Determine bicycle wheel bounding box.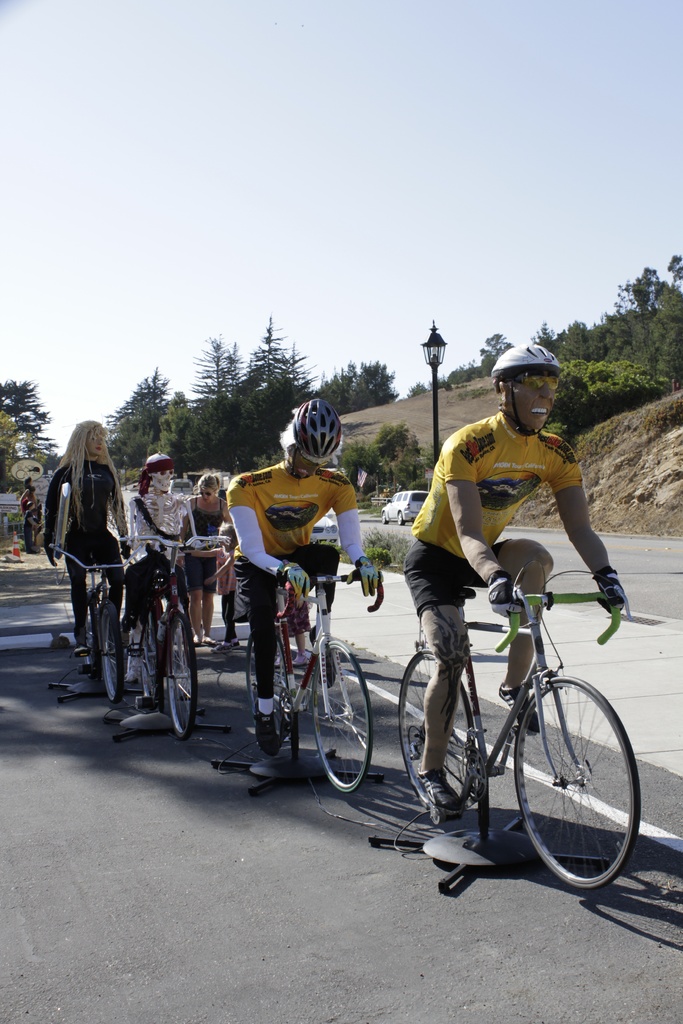
Determined: bbox(97, 596, 129, 708).
